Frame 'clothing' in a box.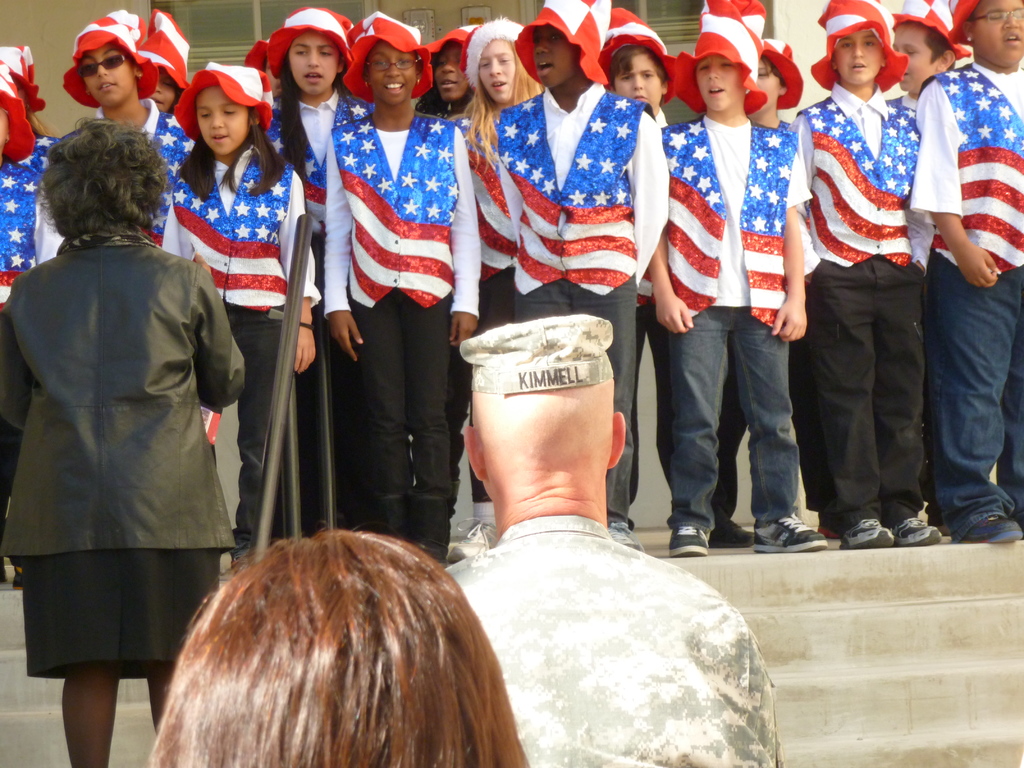
bbox=(496, 65, 676, 513).
